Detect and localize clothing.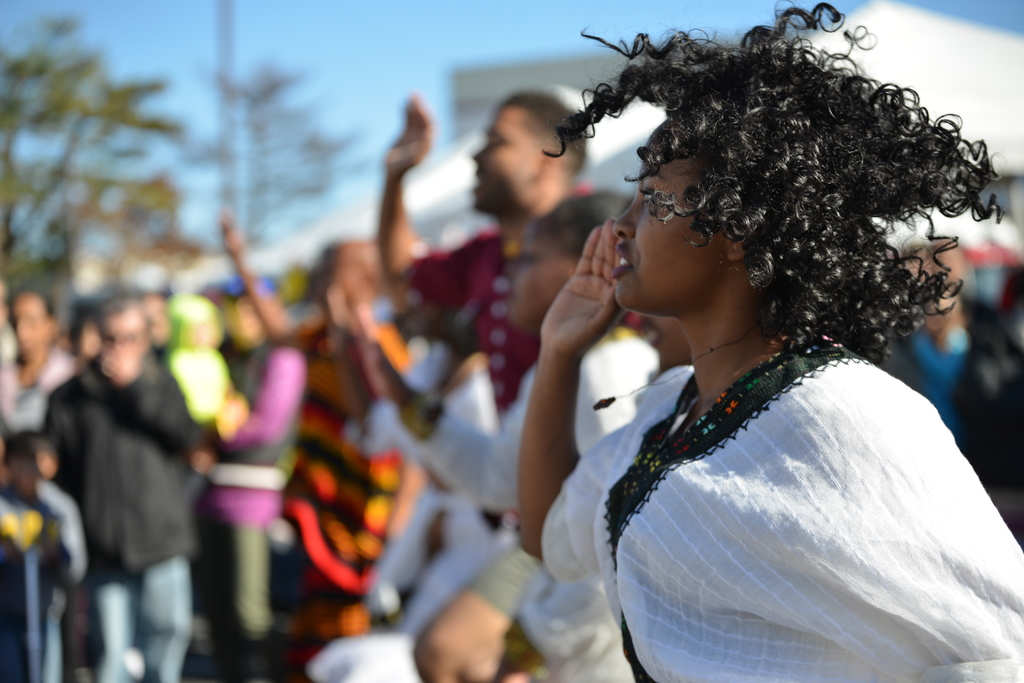
Localized at box=[397, 184, 595, 421].
